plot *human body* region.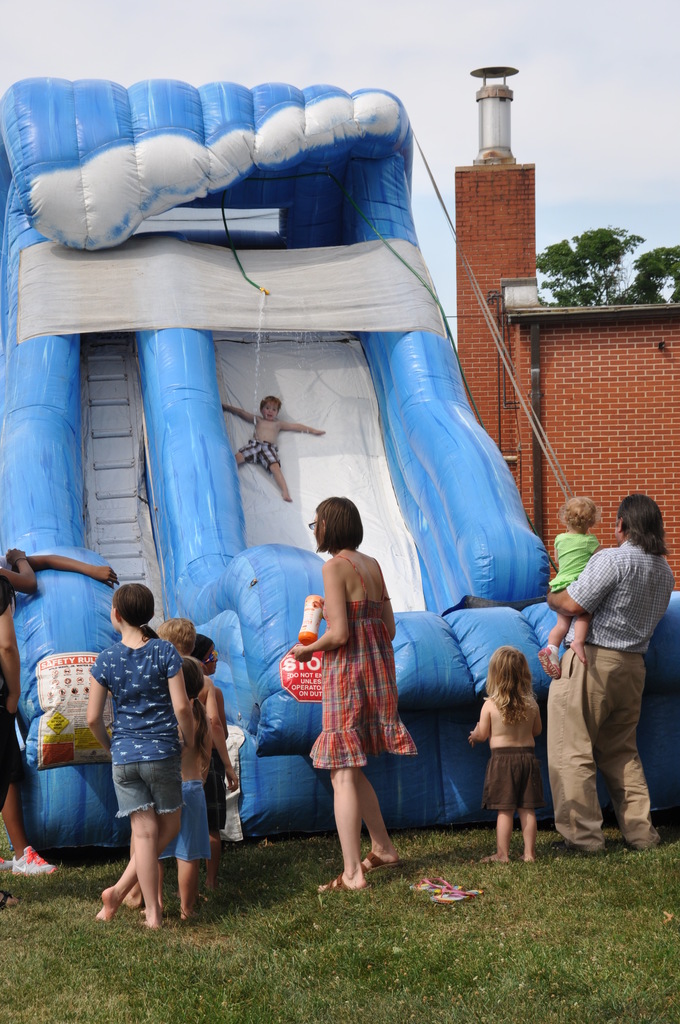
Plotted at crop(286, 495, 426, 900).
